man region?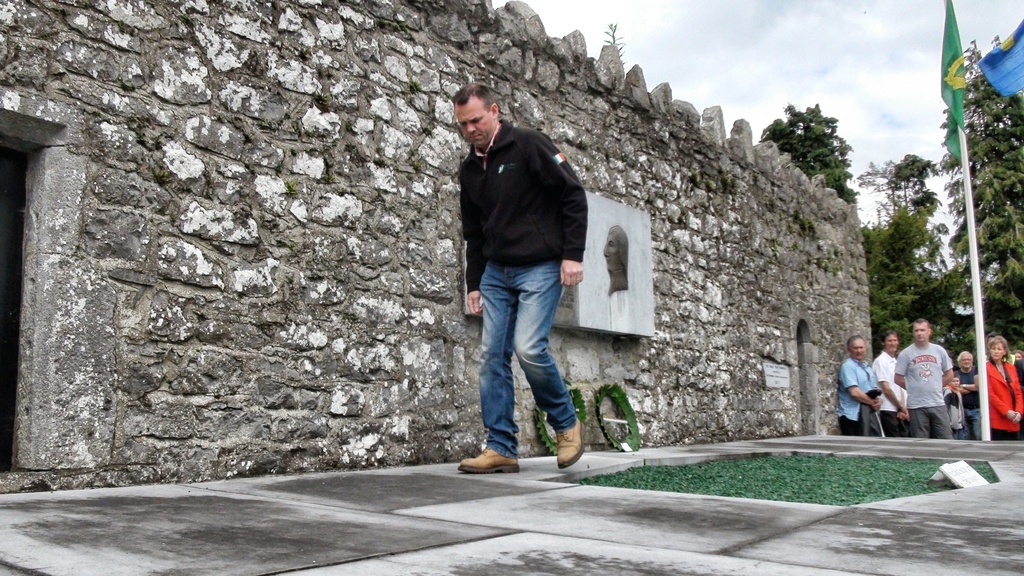
bbox=[447, 79, 597, 483]
